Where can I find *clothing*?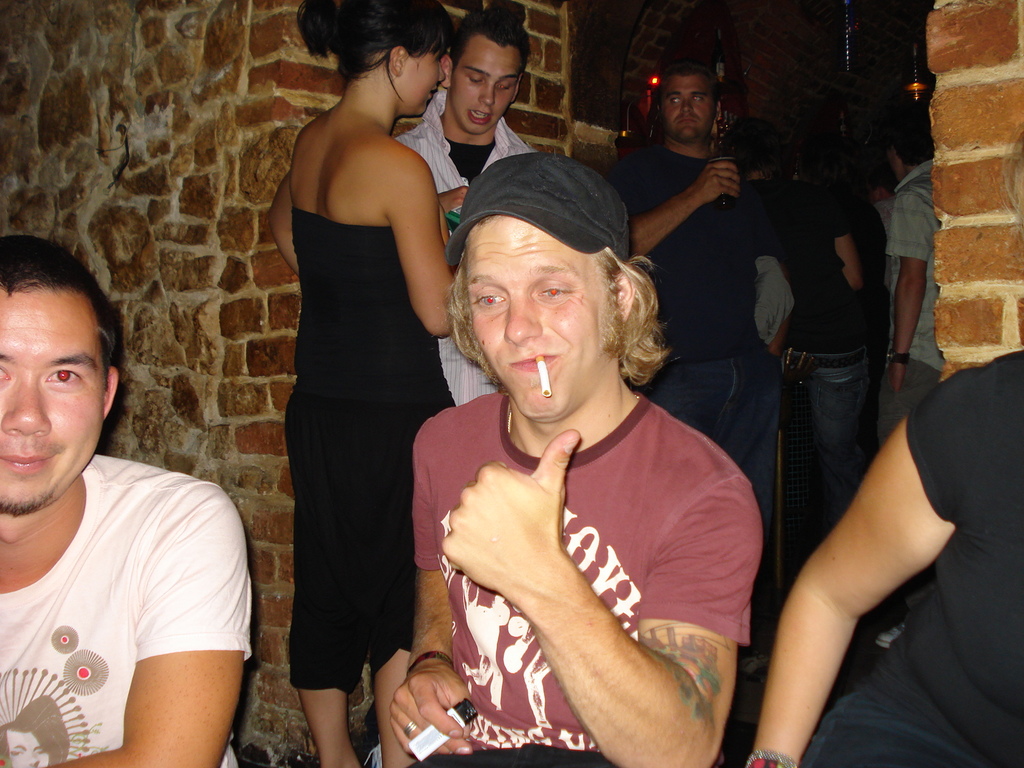
You can find it at bbox=[402, 87, 538, 418].
